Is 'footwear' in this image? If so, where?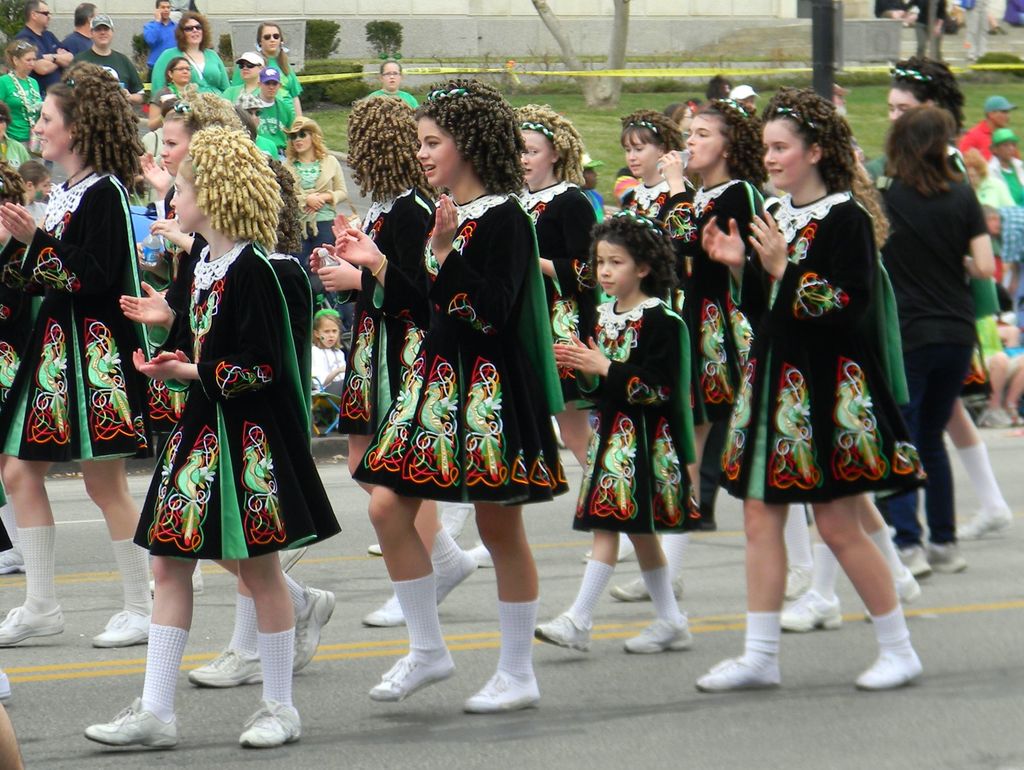
Yes, at Rect(899, 545, 970, 580).
